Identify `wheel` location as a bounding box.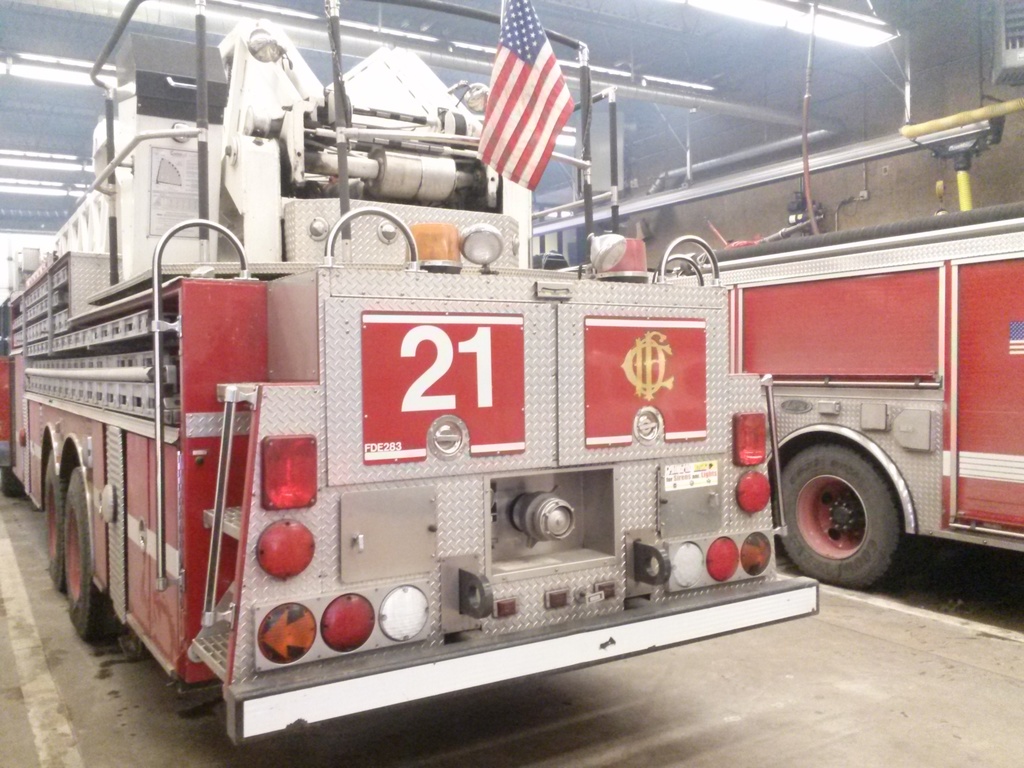
(left=787, top=442, right=927, bottom=586).
